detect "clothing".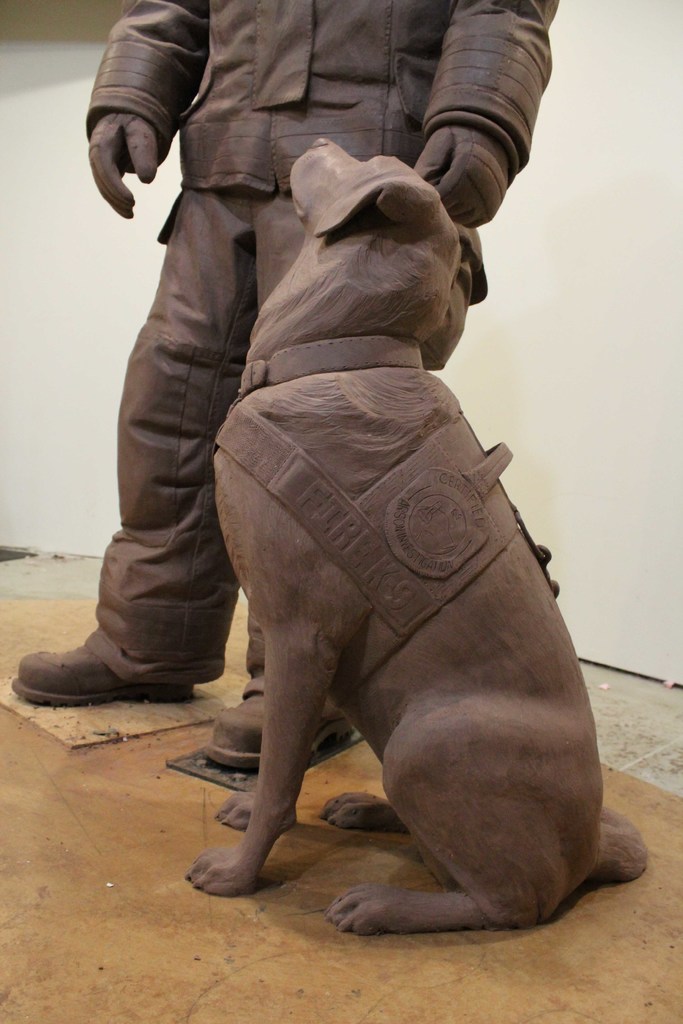
Detected at x1=81, y1=0, x2=555, y2=693.
